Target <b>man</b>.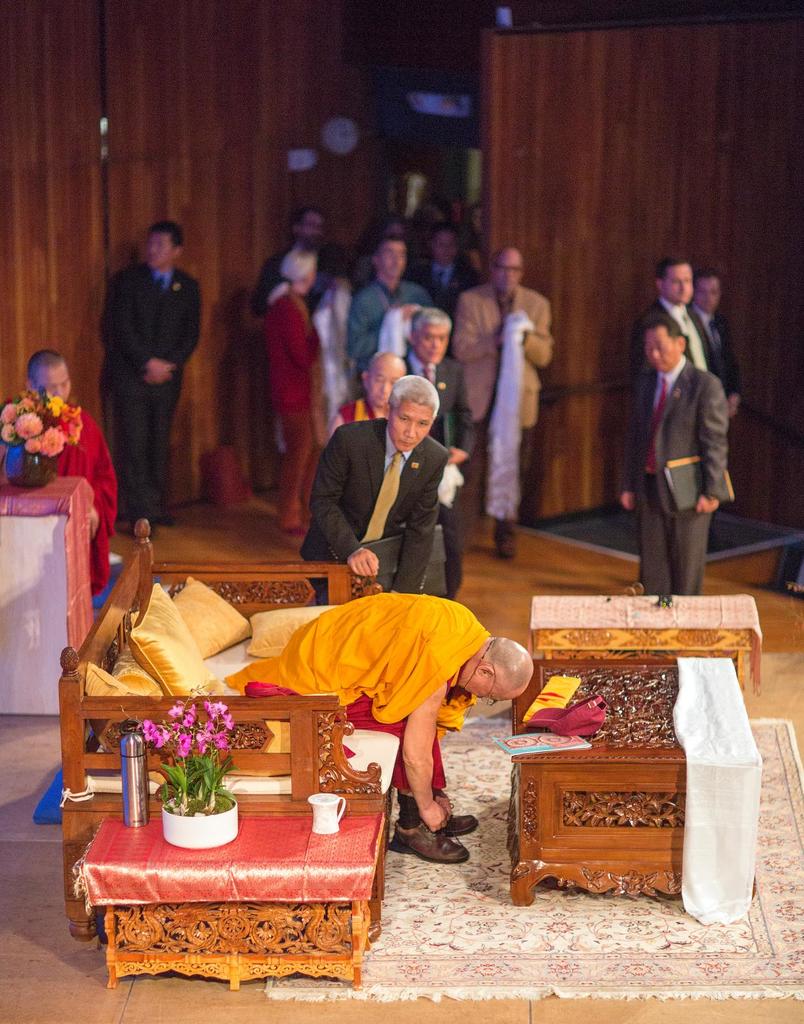
Target region: 396 306 477 587.
